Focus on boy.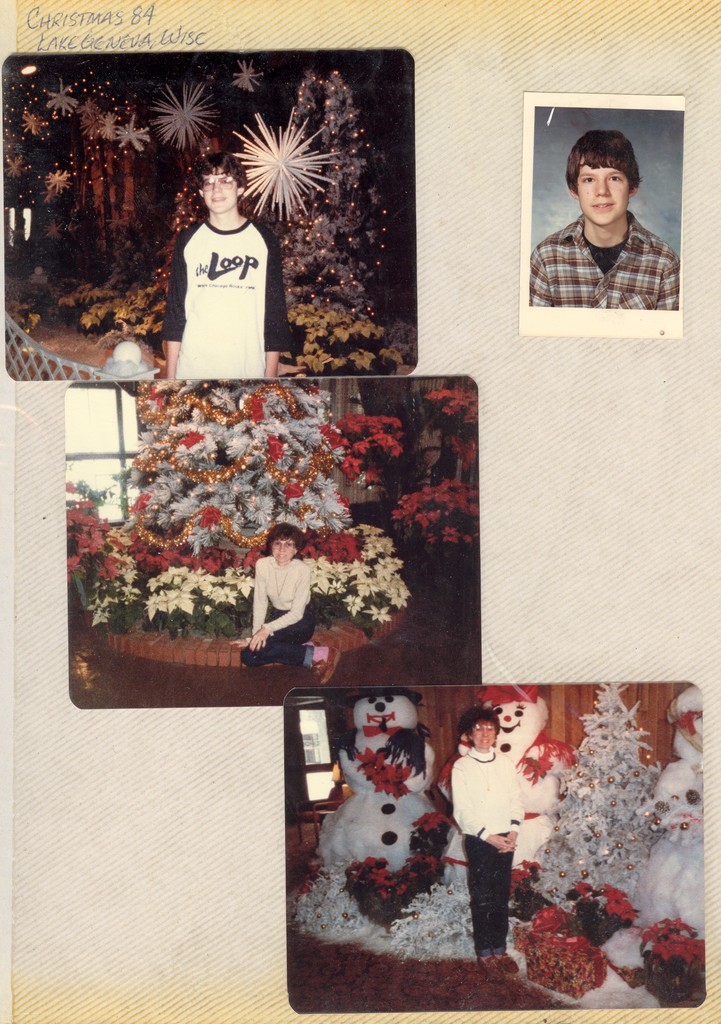
Focused at bbox=(537, 119, 677, 305).
